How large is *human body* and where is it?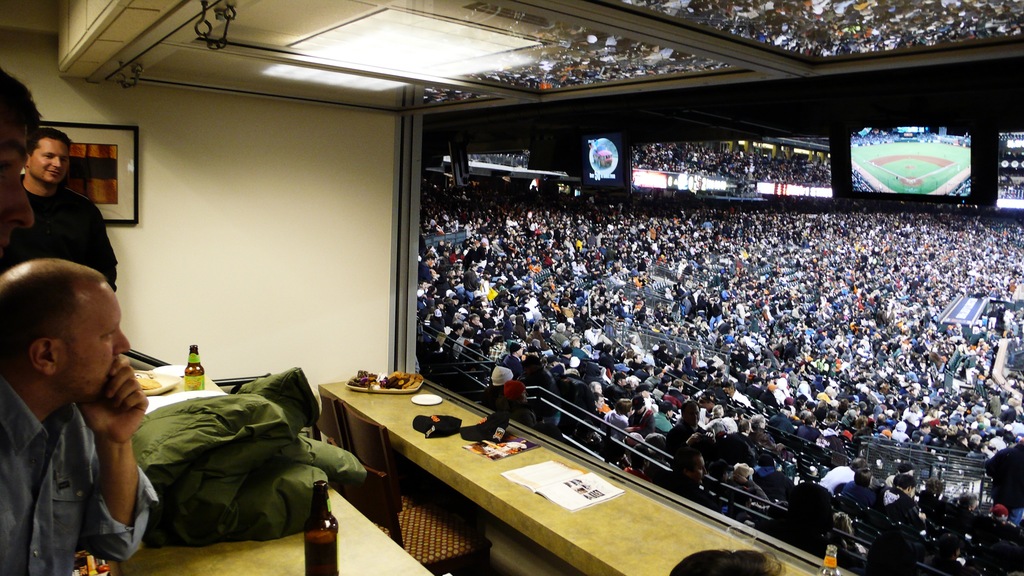
Bounding box: x1=822, y1=248, x2=844, y2=267.
